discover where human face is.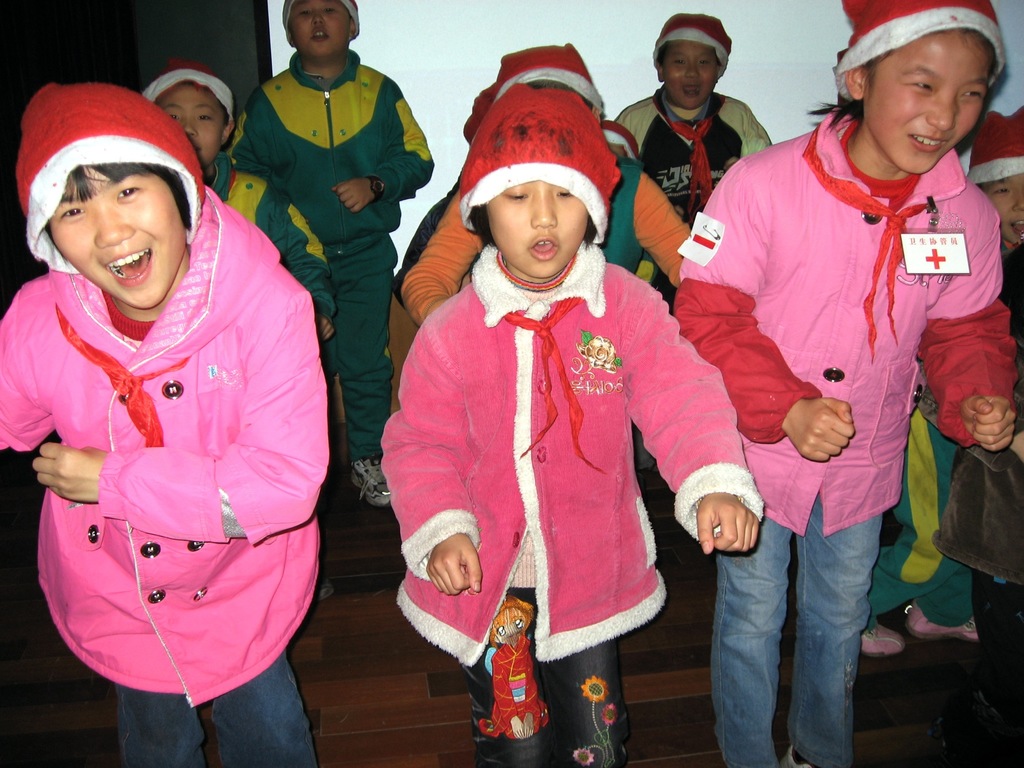
Discovered at (left=659, top=42, right=716, bottom=108).
